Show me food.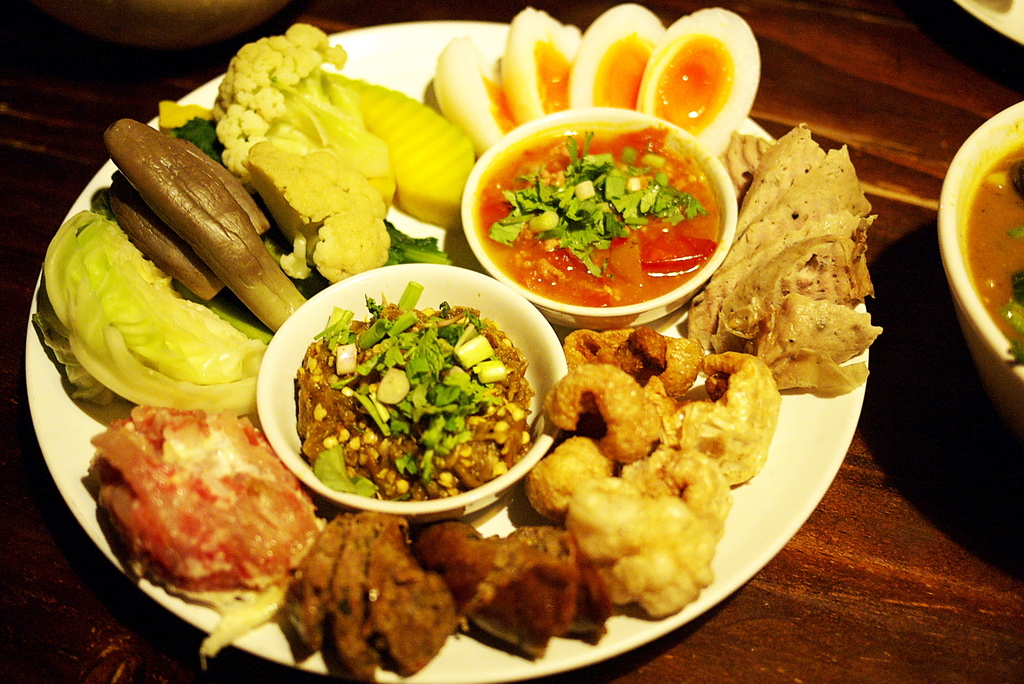
food is here: [x1=429, y1=32, x2=524, y2=158].
